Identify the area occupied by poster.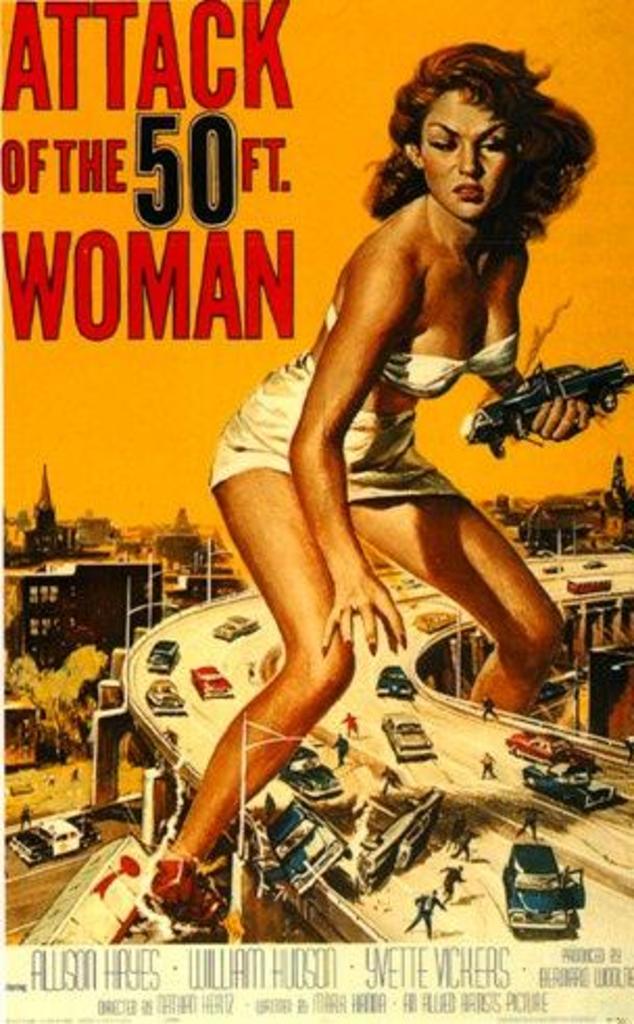
Area: (0,0,632,1022).
